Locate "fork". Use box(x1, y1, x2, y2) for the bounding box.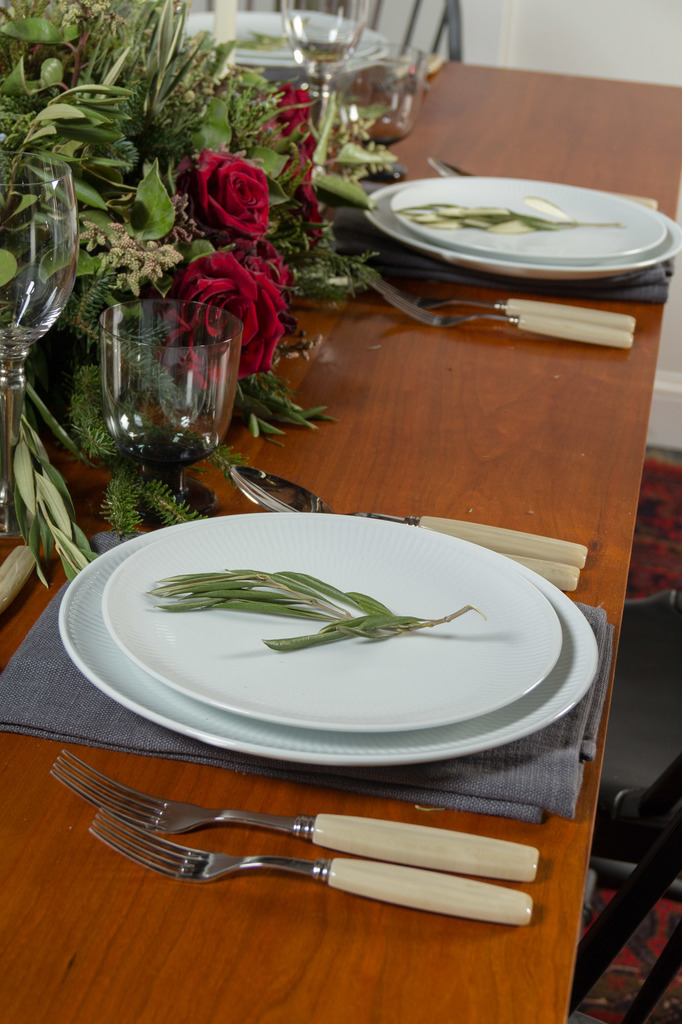
box(88, 804, 535, 926).
